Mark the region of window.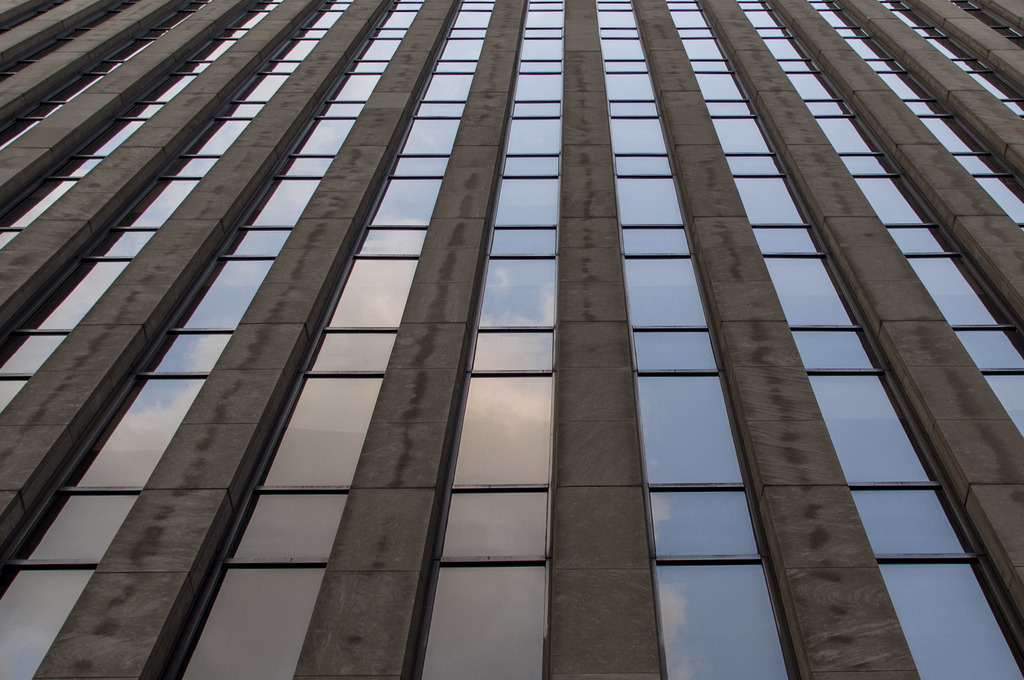
Region: 471:330:553:369.
